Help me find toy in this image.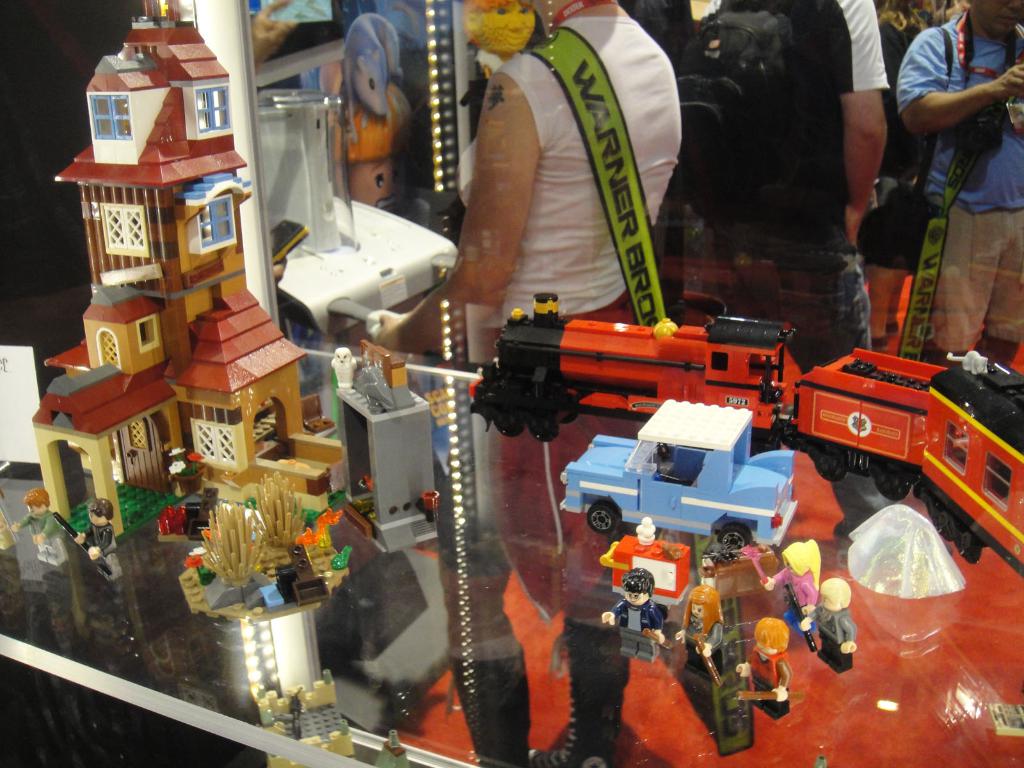
Found it: 737,620,792,720.
